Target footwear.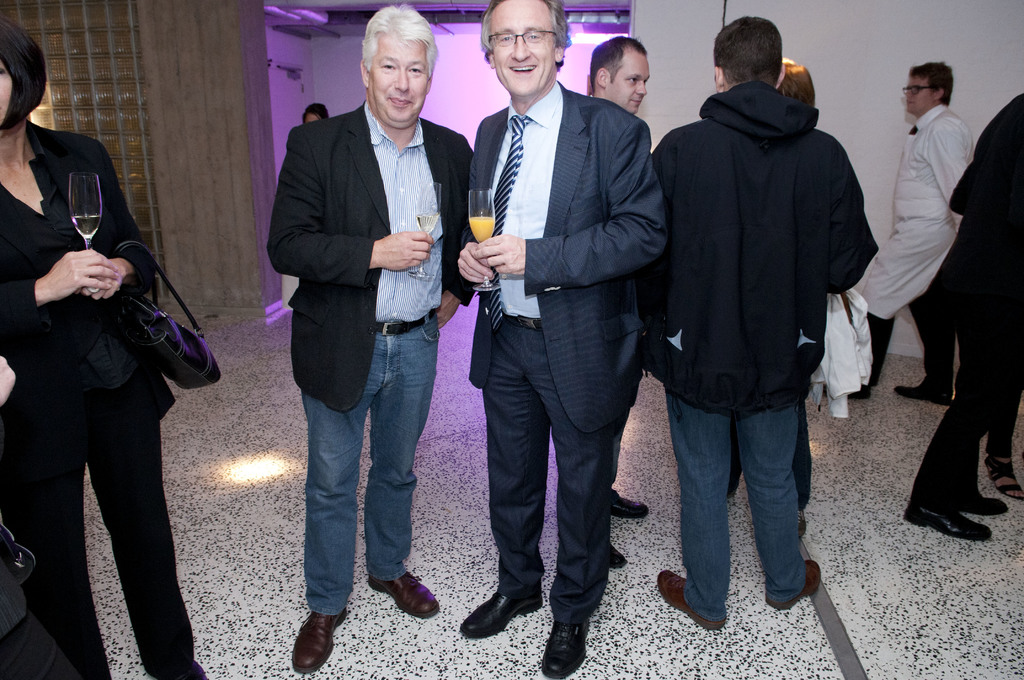
Target region: 820:382:868:403.
